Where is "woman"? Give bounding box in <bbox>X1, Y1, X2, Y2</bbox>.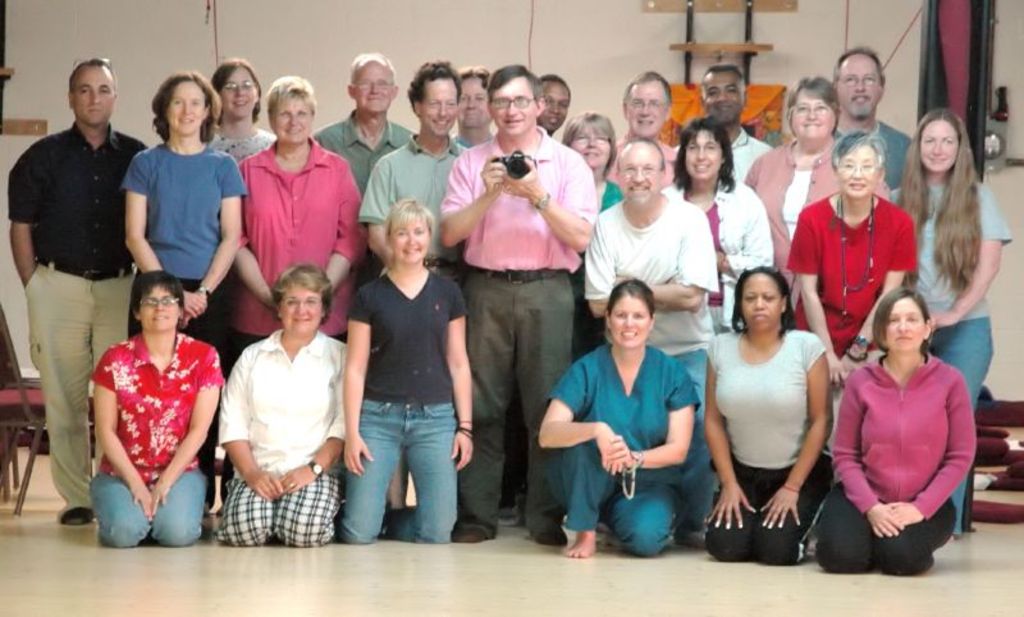
<bbox>781, 127, 927, 457</bbox>.
